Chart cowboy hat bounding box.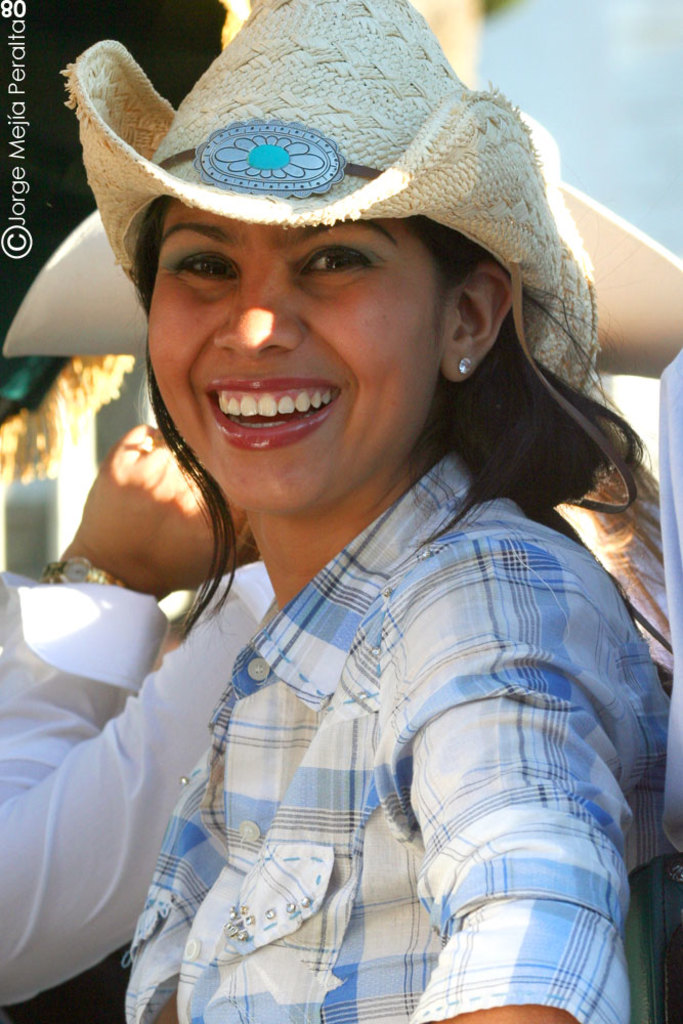
Charted: {"x1": 78, "y1": 0, "x2": 624, "y2": 513}.
